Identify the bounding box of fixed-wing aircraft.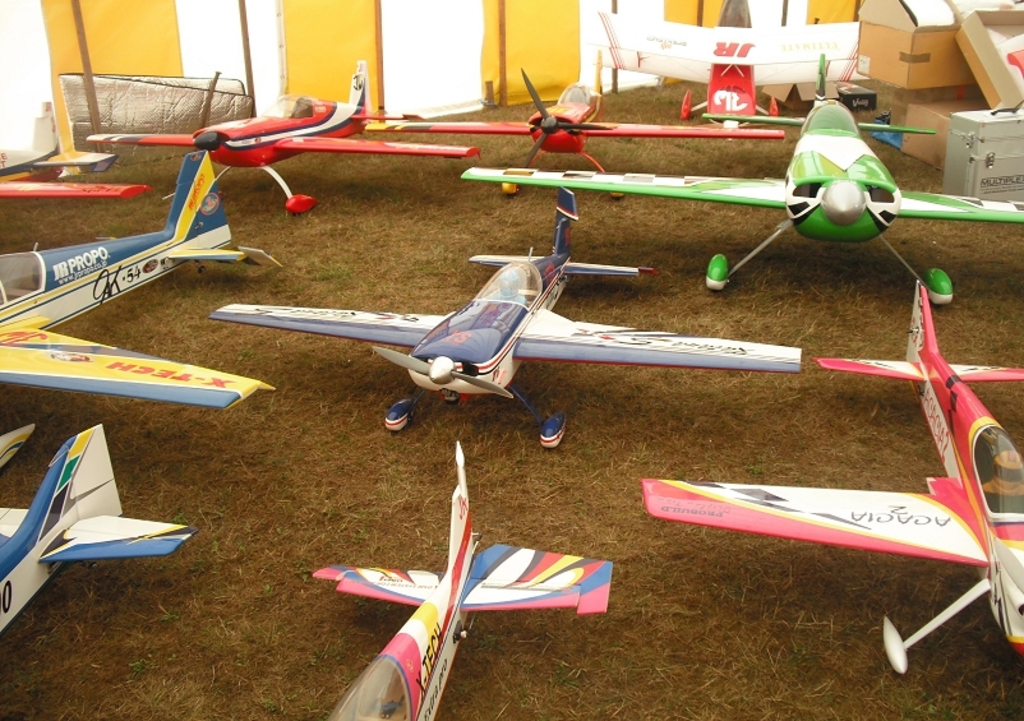
pyautogui.locateOnScreen(595, 0, 863, 145).
